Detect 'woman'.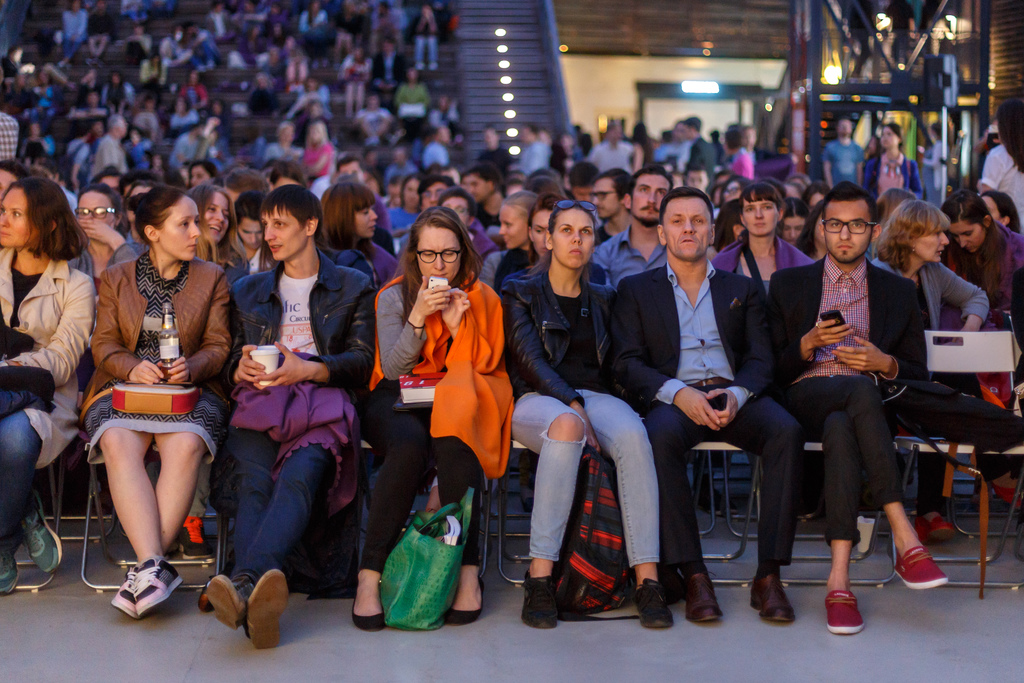
Detected at (492, 195, 595, 297).
